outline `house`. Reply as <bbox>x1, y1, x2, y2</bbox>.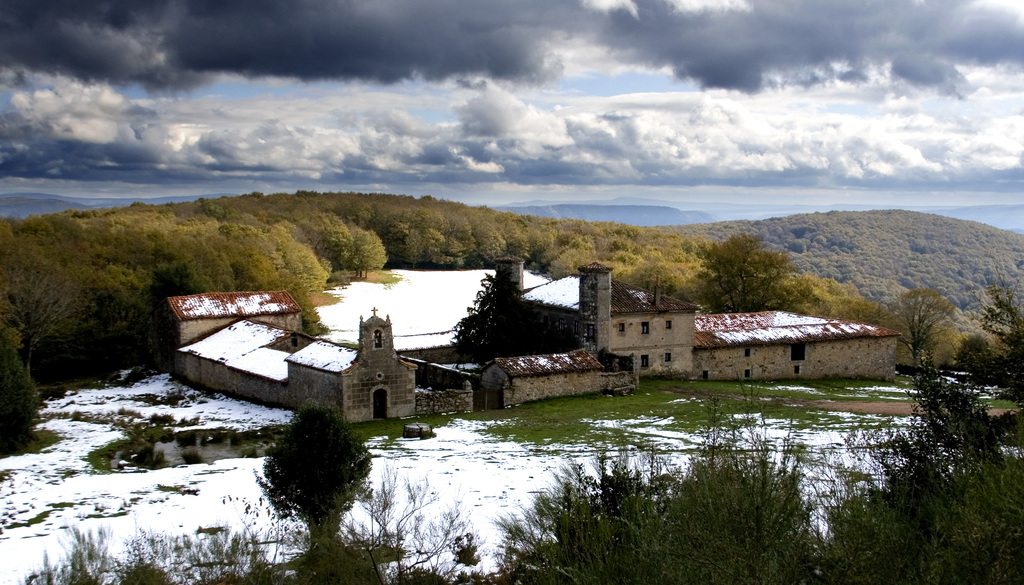
<bbox>573, 260, 691, 378</bbox>.
